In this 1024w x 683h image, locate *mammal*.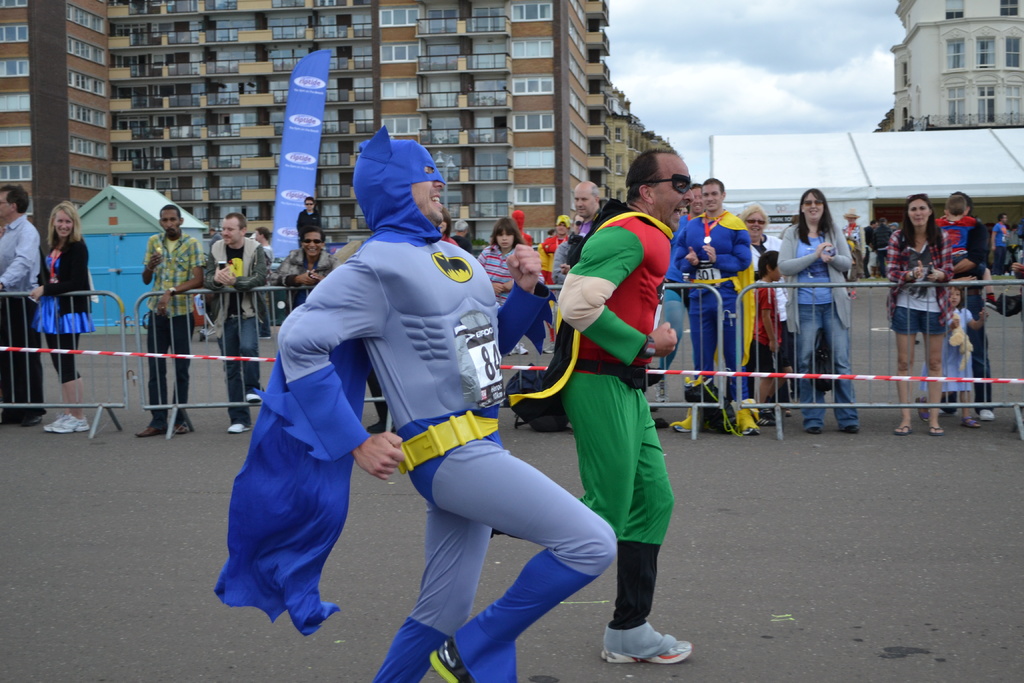
Bounding box: Rect(891, 218, 900, 235).
